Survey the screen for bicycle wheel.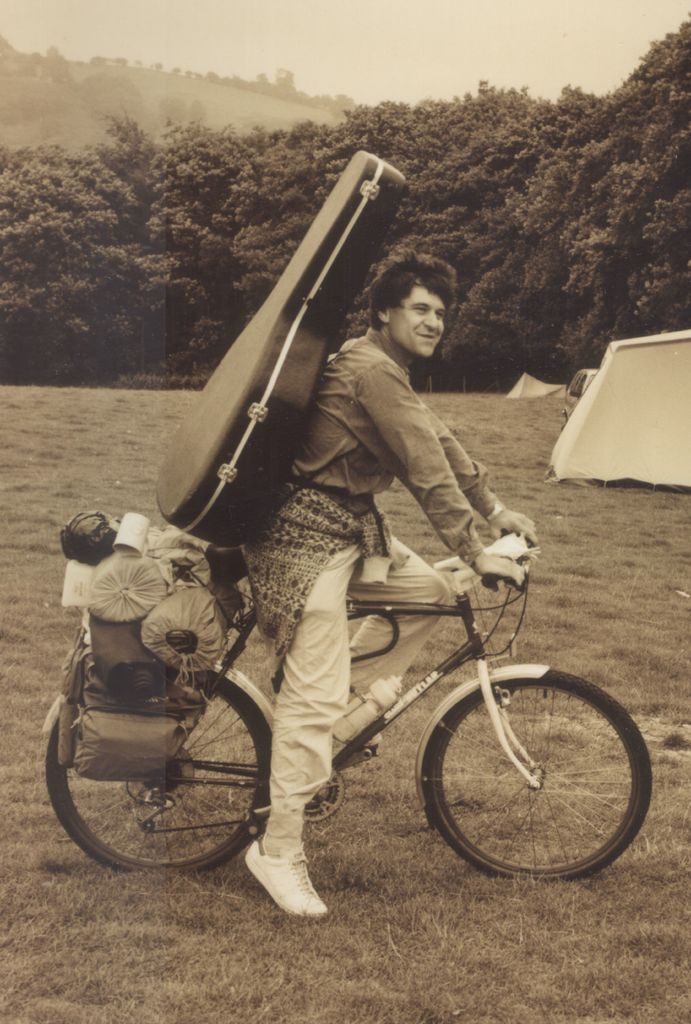
Survey found: (422,671,658,881).
